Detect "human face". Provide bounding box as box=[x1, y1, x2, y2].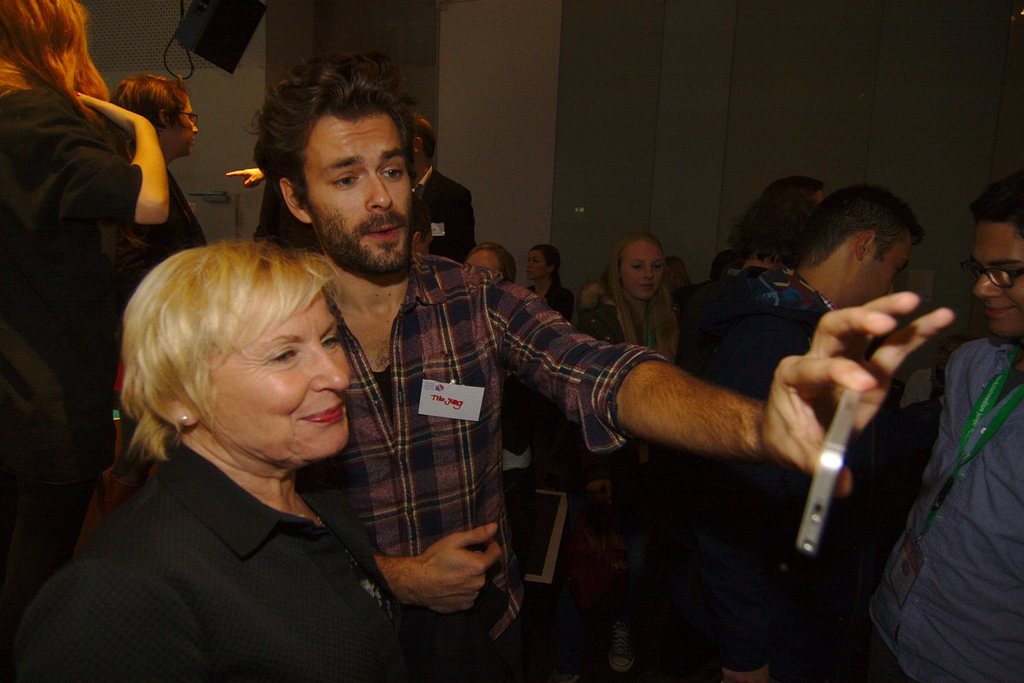
box=[468, 248, 496, 271].
